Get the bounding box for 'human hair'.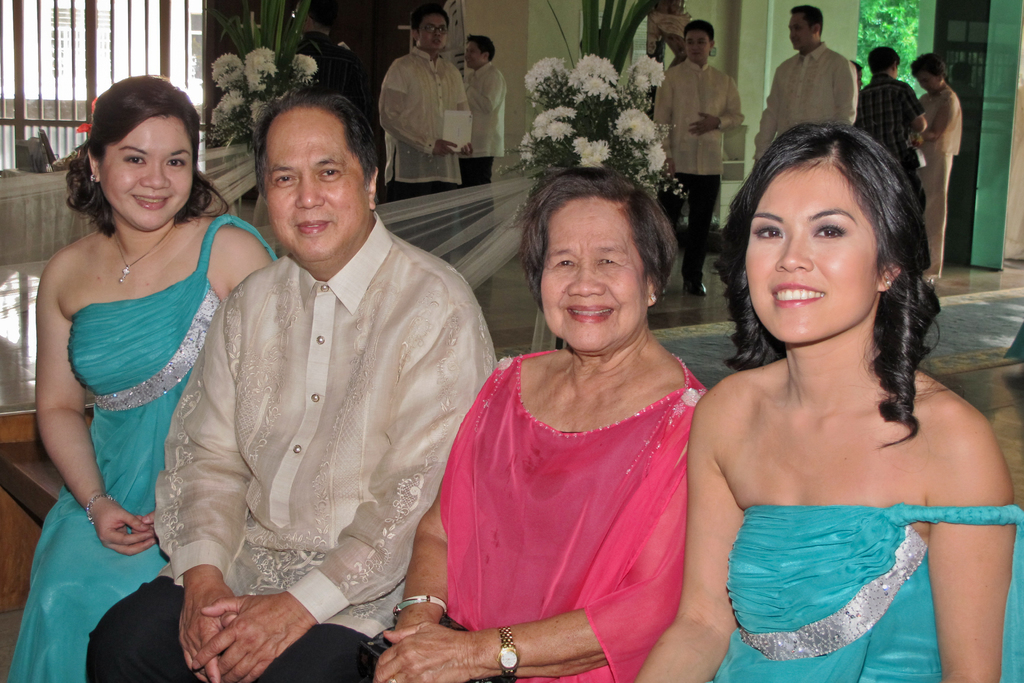
box(733, 107, 936, 411).
